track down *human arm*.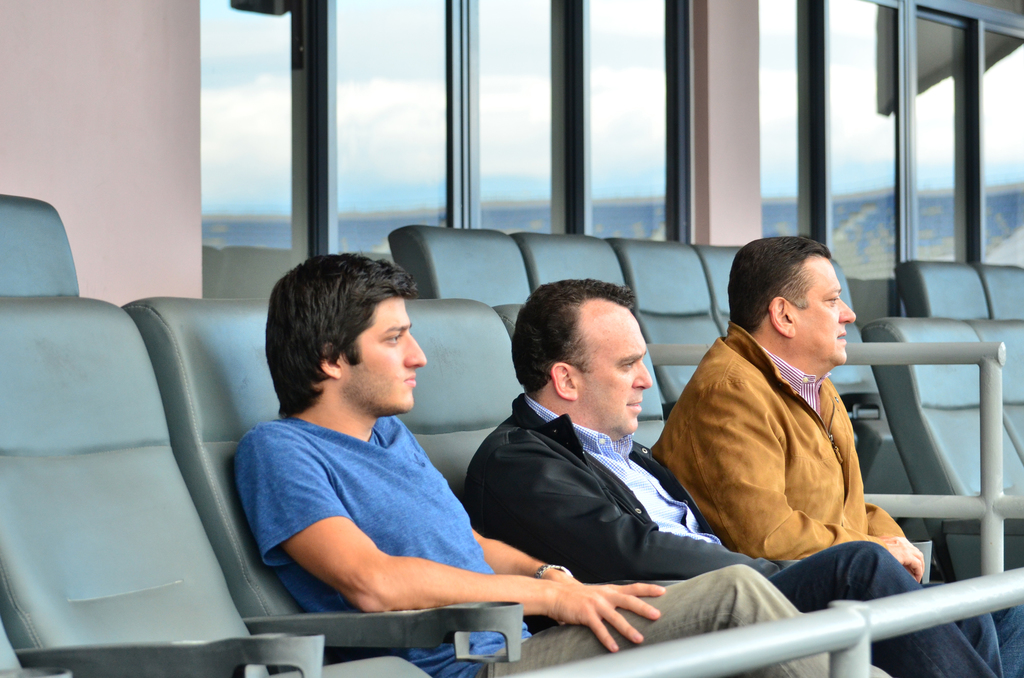
Tracked to box=[268, 455, 524, 624].
